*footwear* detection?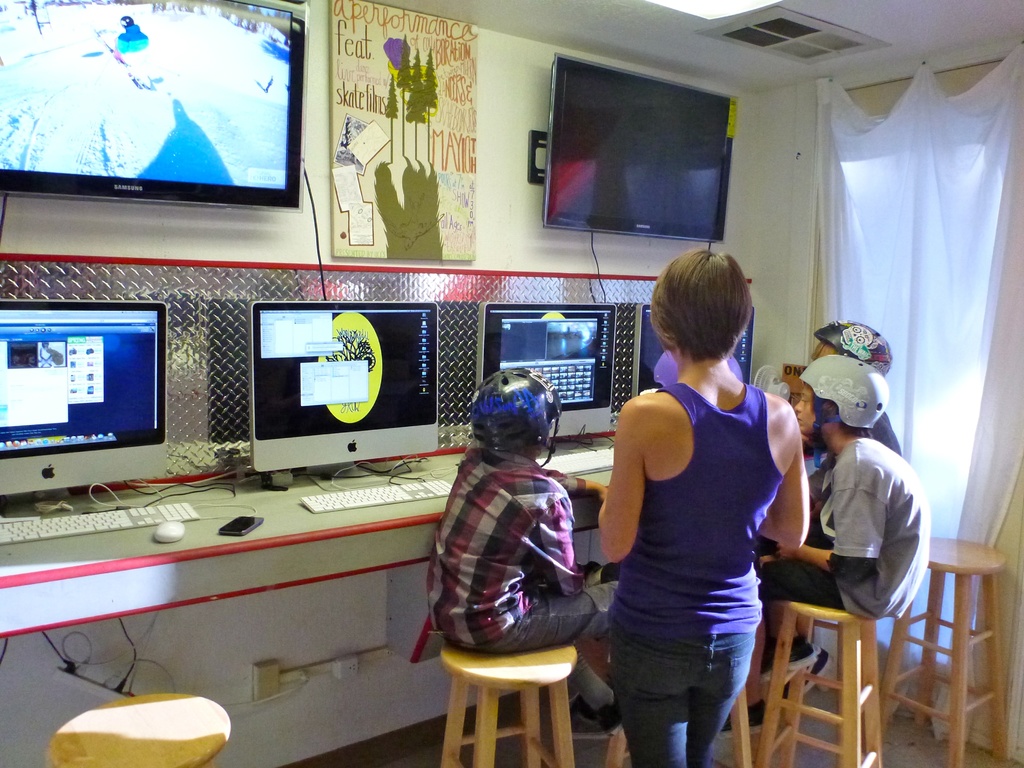
{"left": 782, "top": 640, "right": 835, "bottom": 691}
